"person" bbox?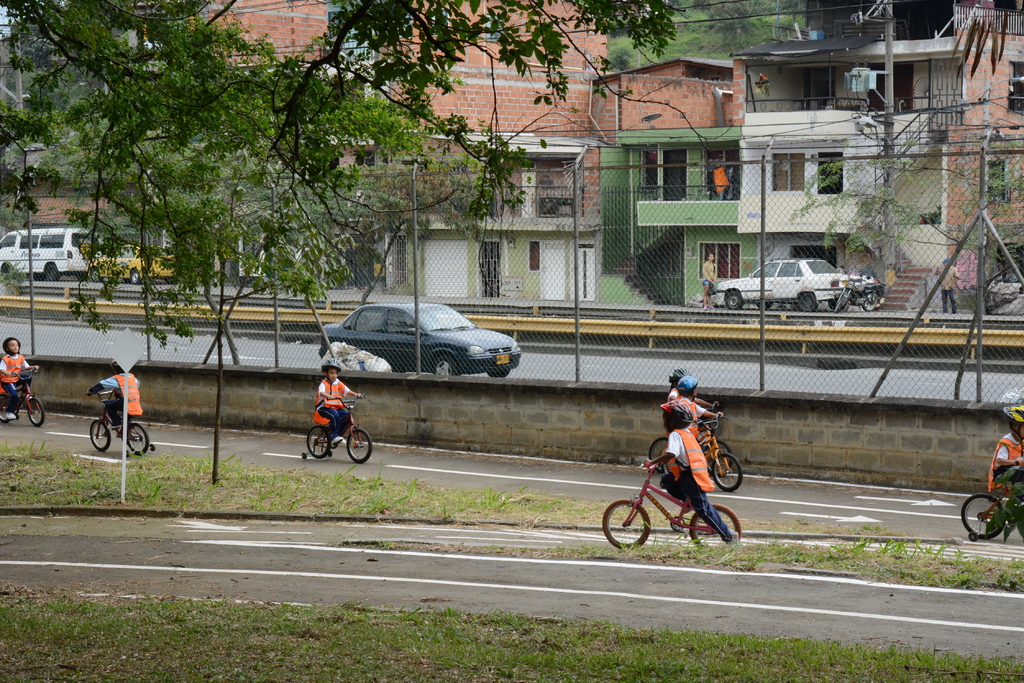
l=666, t=365, r=684, b=416
